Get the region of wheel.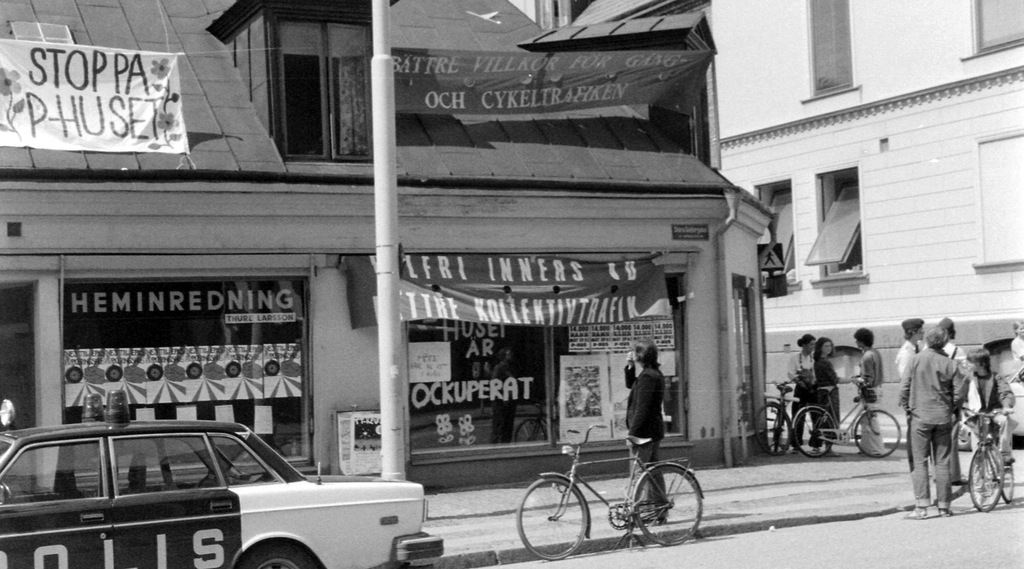
bbox=(795, 408, 833, 458).
